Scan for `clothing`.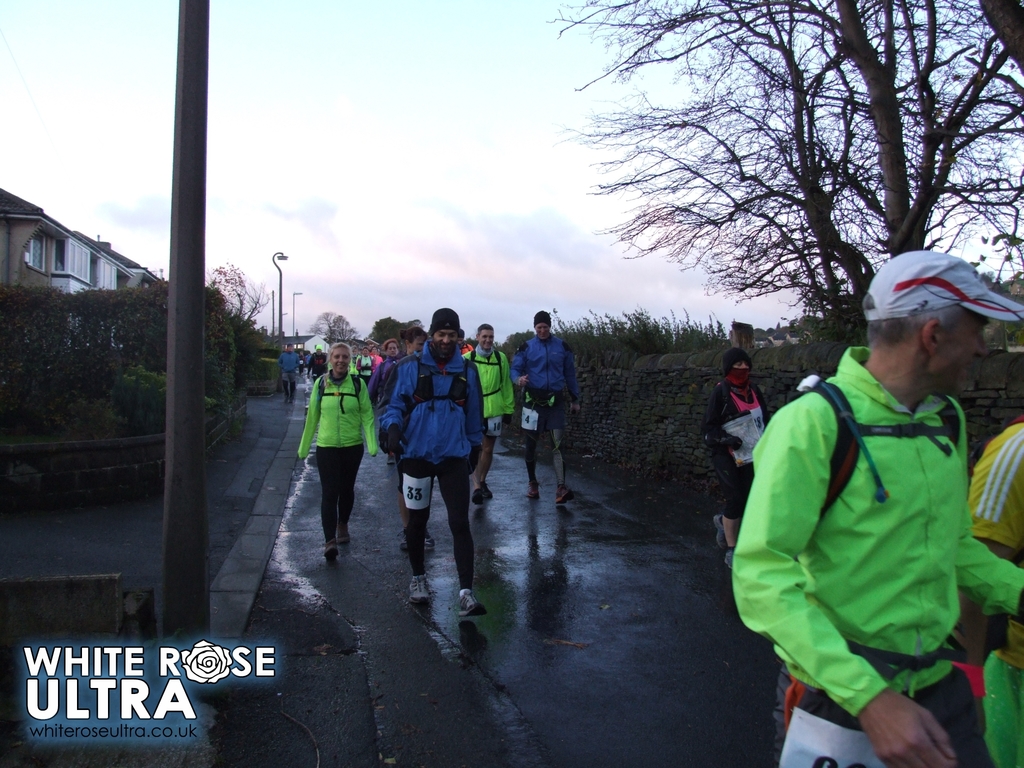
Scan result: 296,371,380,541.
